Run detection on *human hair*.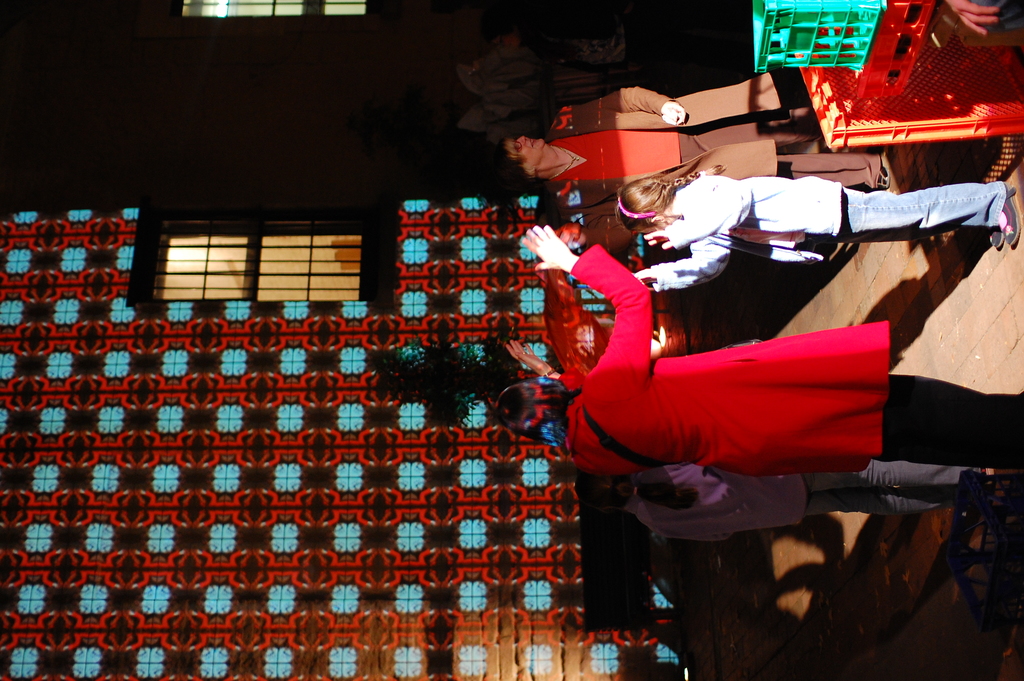
Result: bbox=(497, 136, 536, 200).
